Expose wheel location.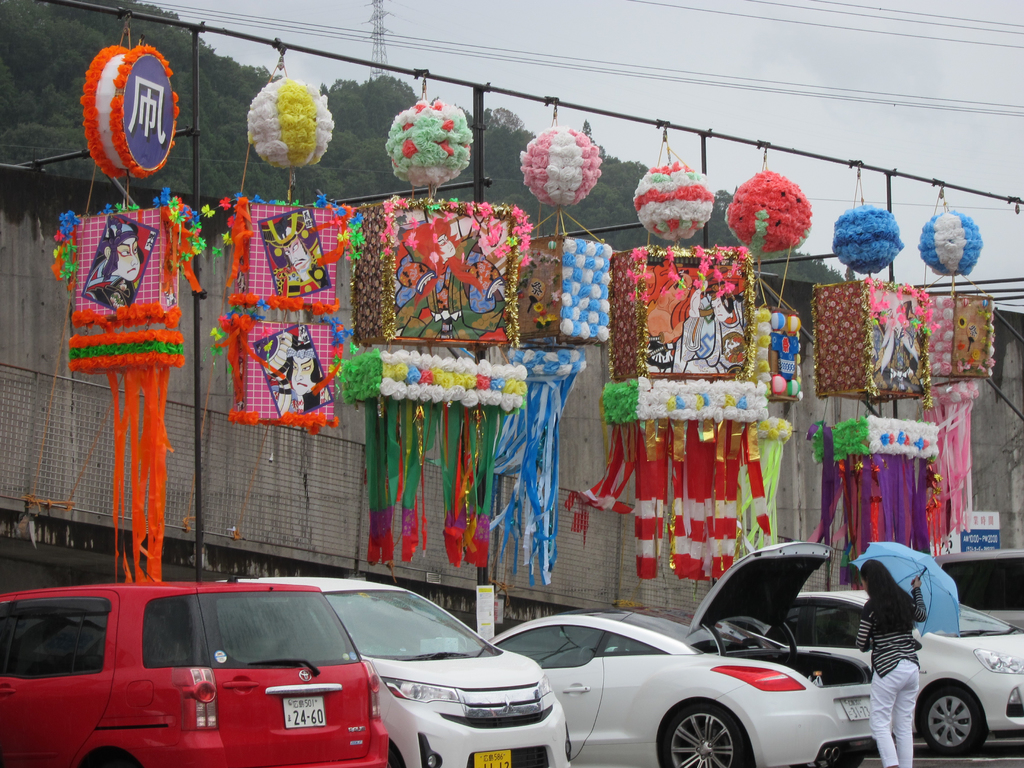
Exposed at l=837, t=749, r=867, b=767.
